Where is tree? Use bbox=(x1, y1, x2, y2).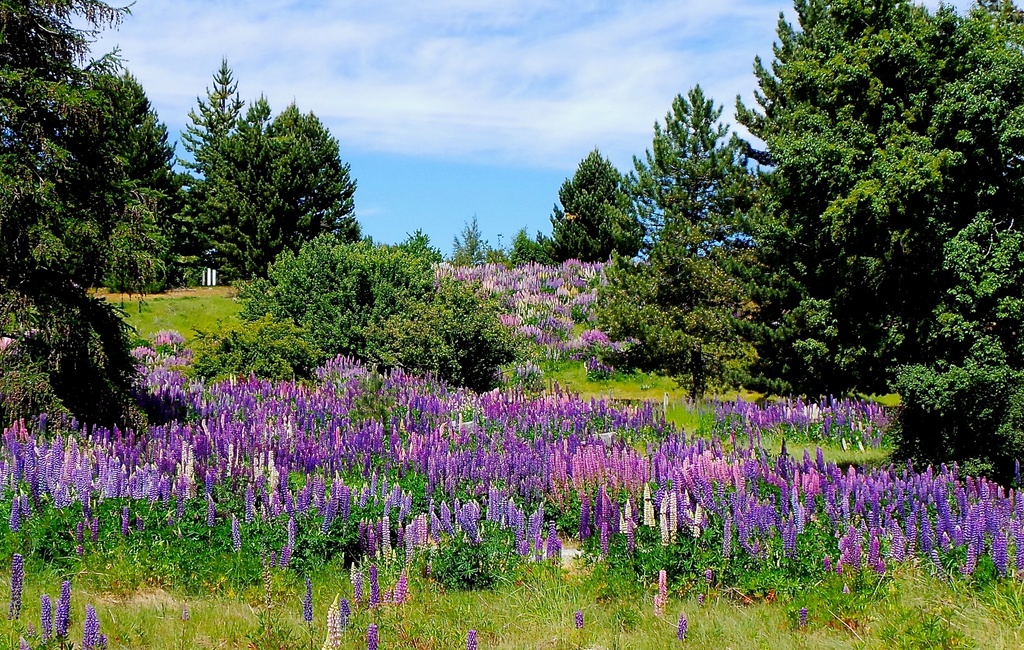
bbox=(794, 0, 1023, 476).
